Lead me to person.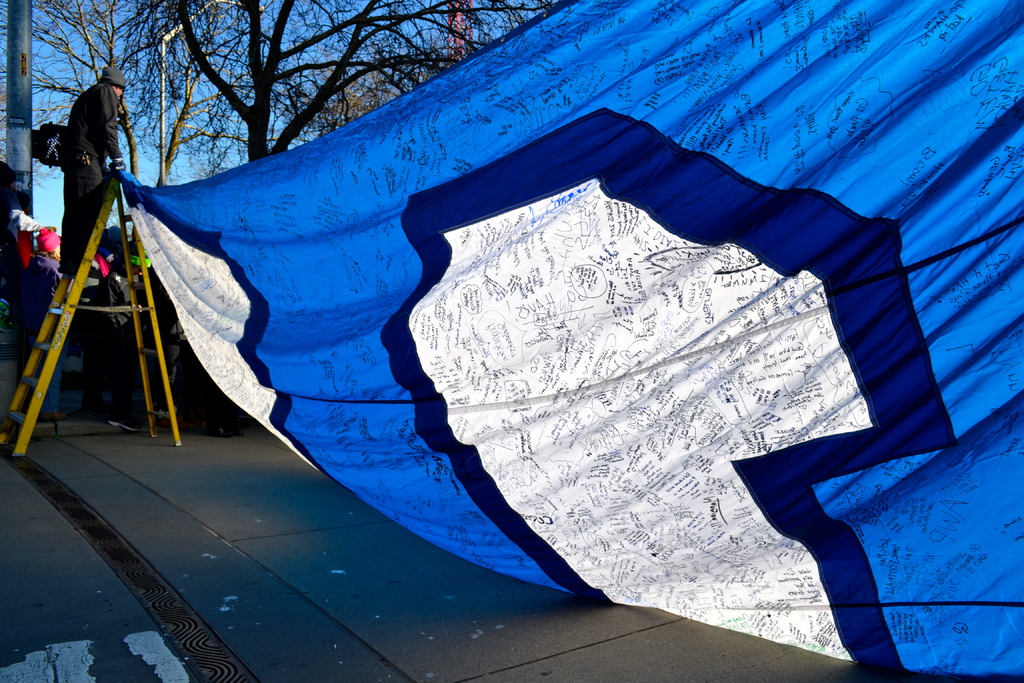
Lead to crop(60, 61, 125, 280).
